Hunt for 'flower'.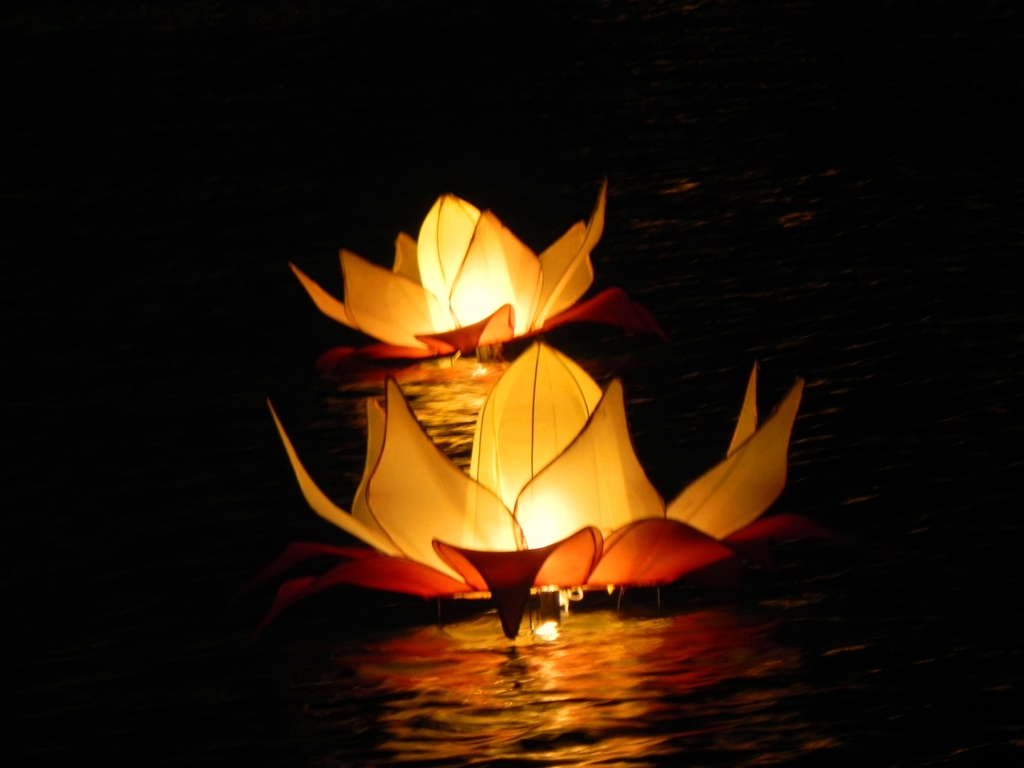
Hunted down at [270, 183, 663, 417].
